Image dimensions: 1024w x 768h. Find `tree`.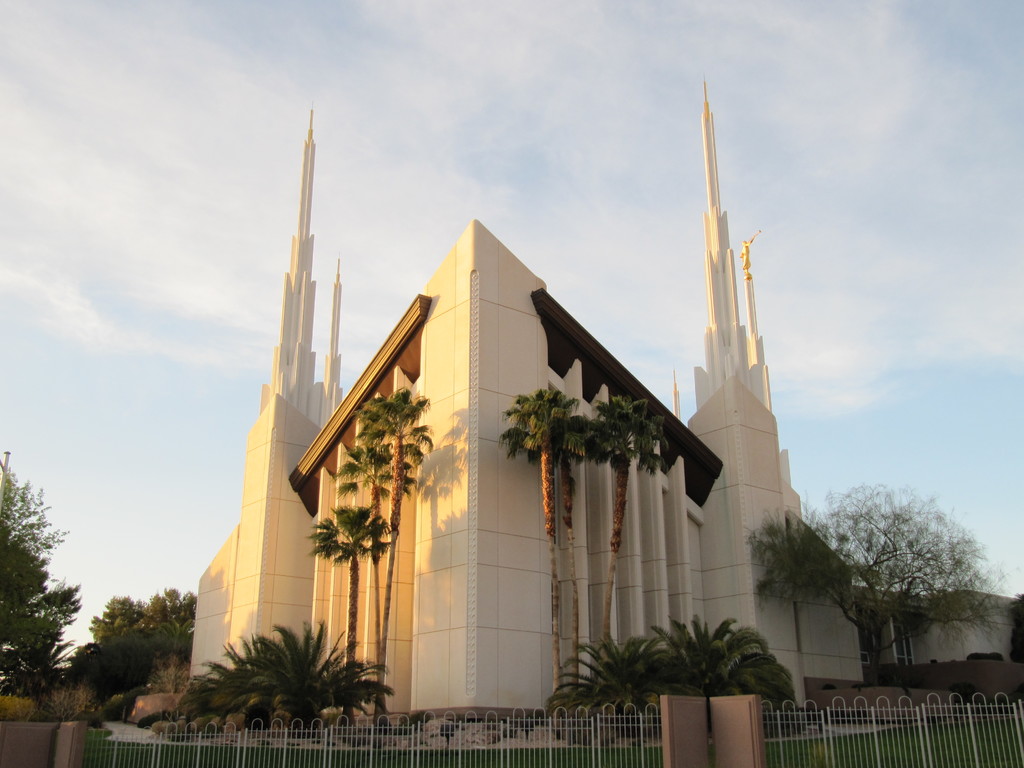
743, 475, 1016, 691.
